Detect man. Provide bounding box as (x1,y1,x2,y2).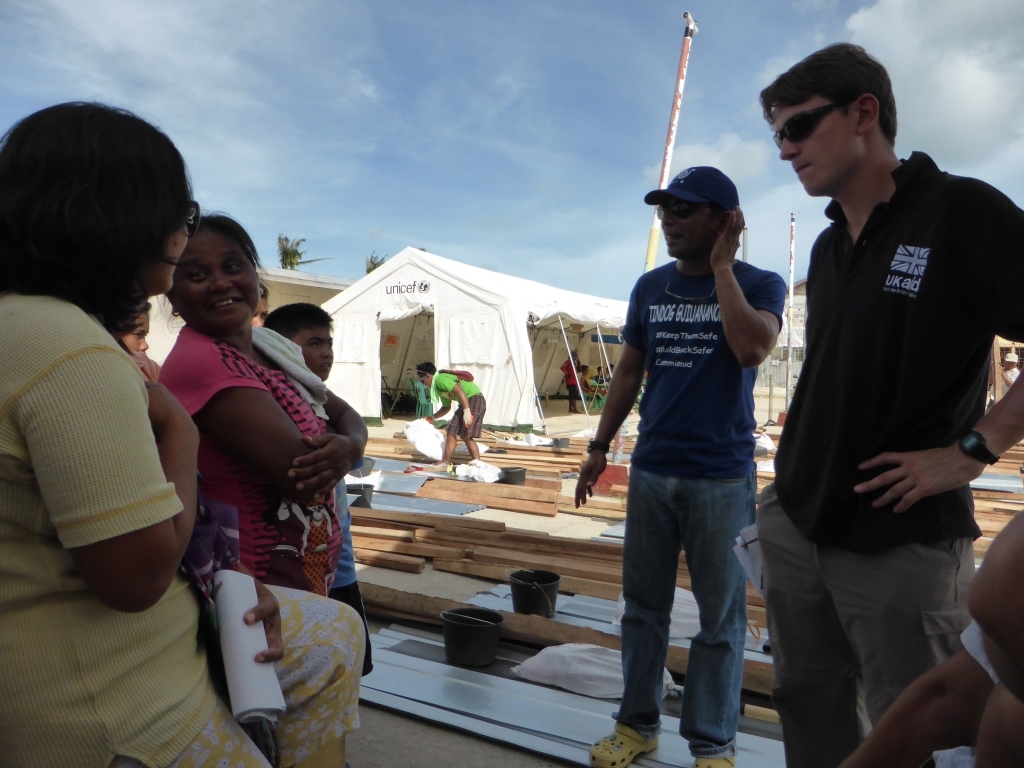
(754,50,1023,767).
